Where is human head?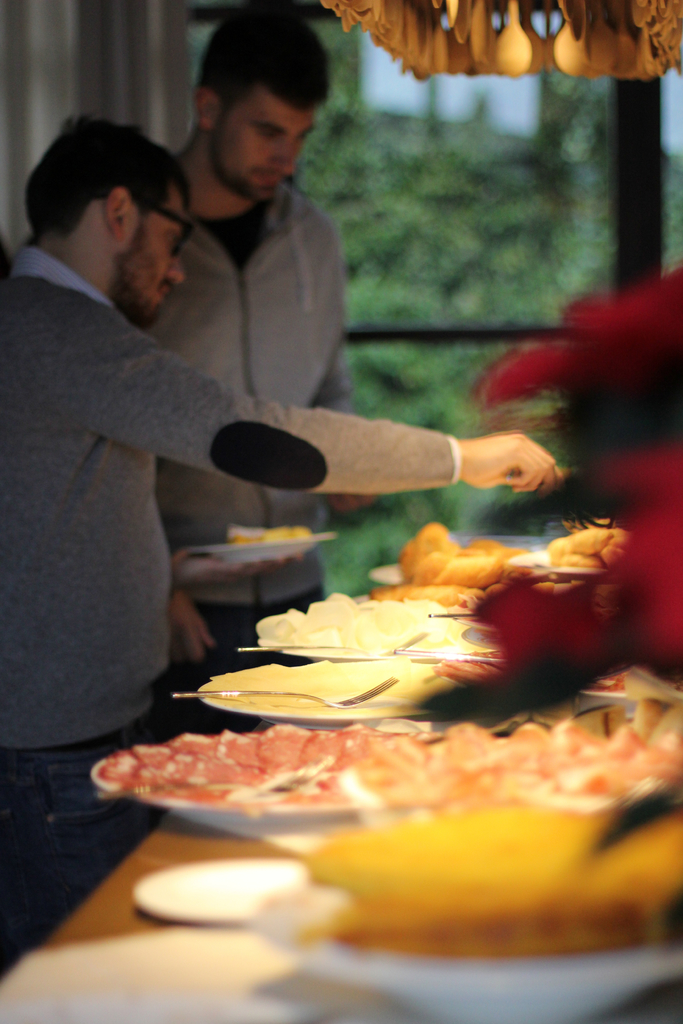
crop(194, 11, 336, 204).
